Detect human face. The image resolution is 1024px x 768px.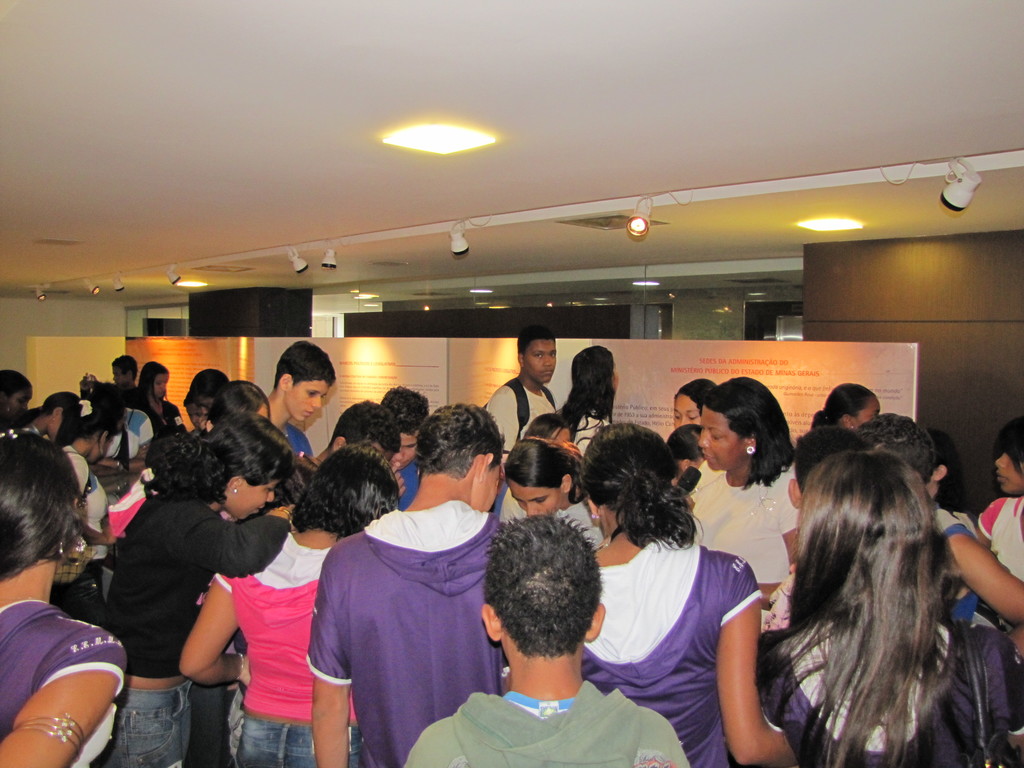
{"left": 698, "top": 403, "right": 746, "bottom": 470}.
